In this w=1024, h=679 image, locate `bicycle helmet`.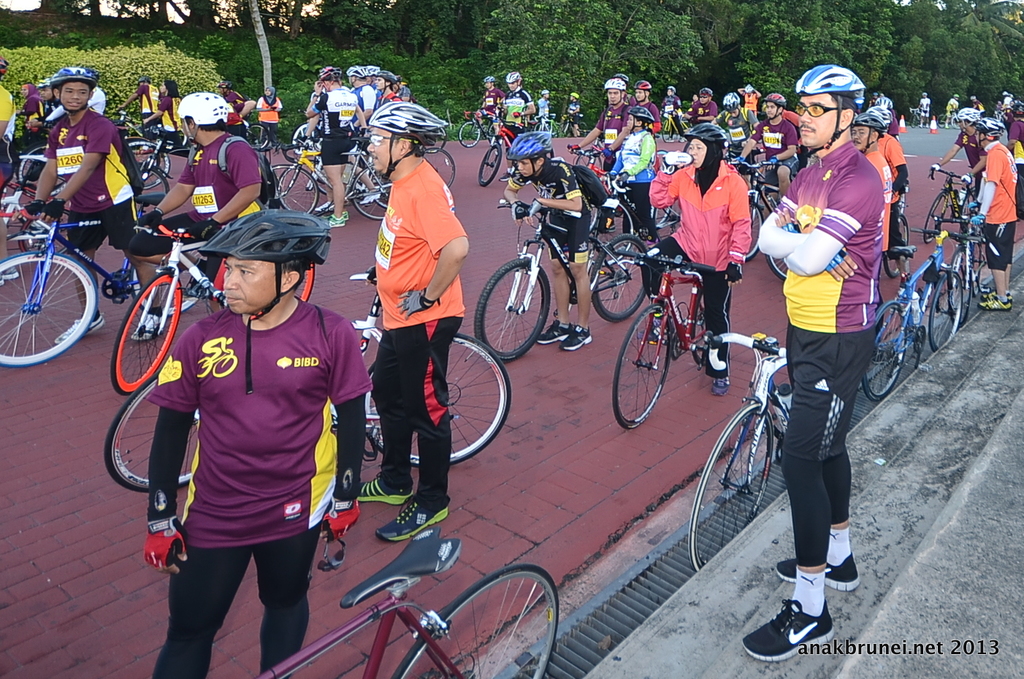
Bounding box: box=[973, 117, 1007, 142].
